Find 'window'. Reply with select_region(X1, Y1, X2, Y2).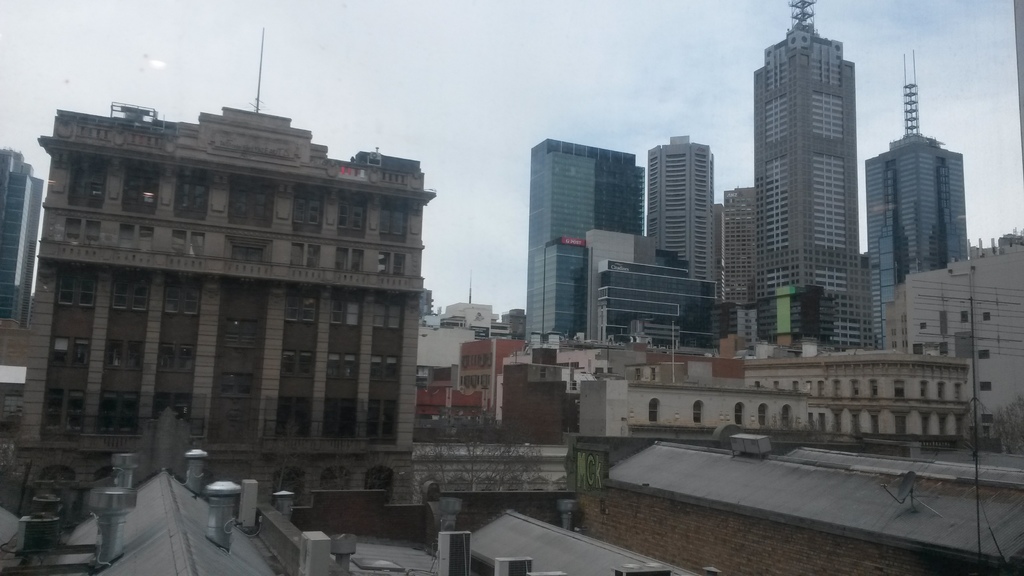
select_region(648, 398, 659, 423).
